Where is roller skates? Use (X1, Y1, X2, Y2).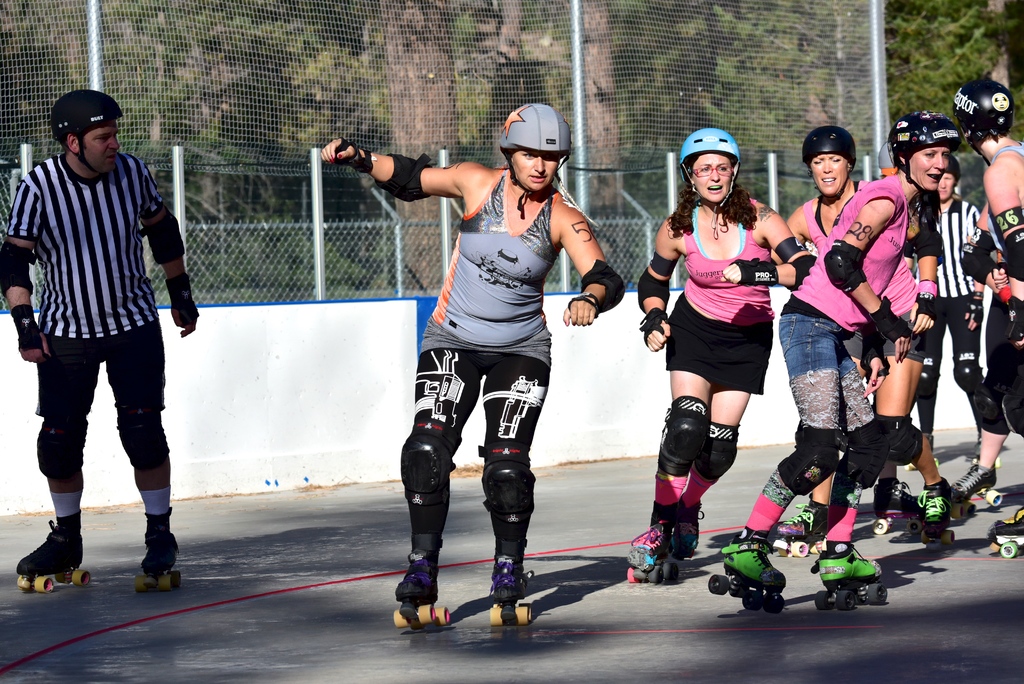
(134, 530, 184, 592).
